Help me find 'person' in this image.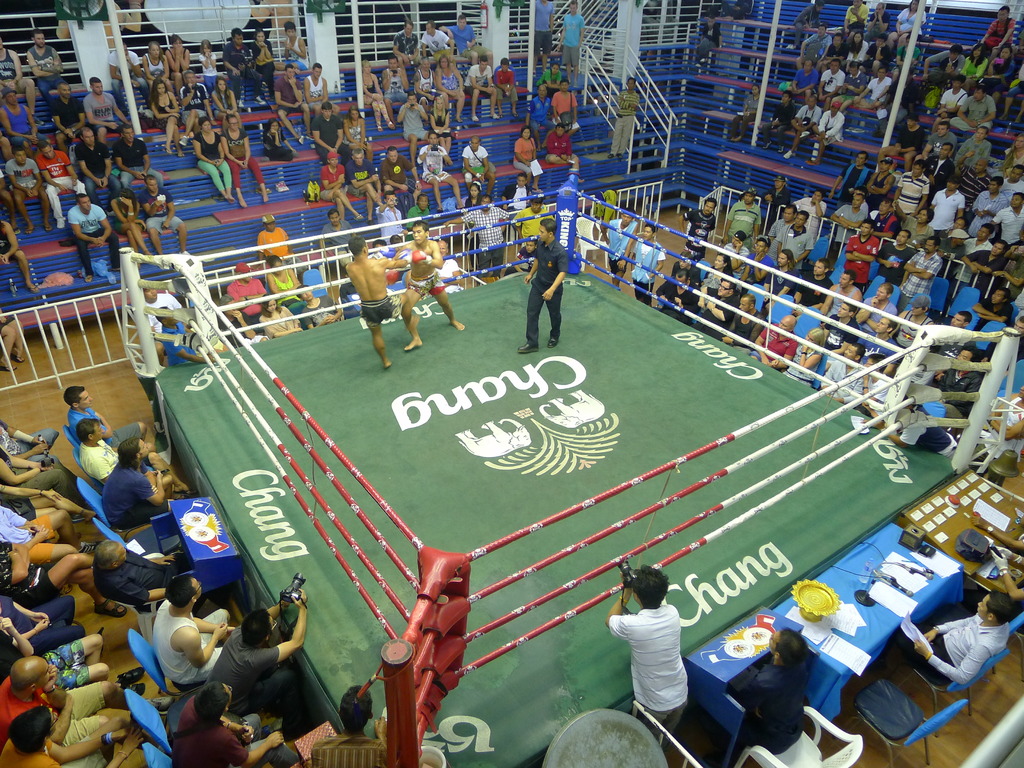
Found it: select_region(898, 232, 941, 307).
